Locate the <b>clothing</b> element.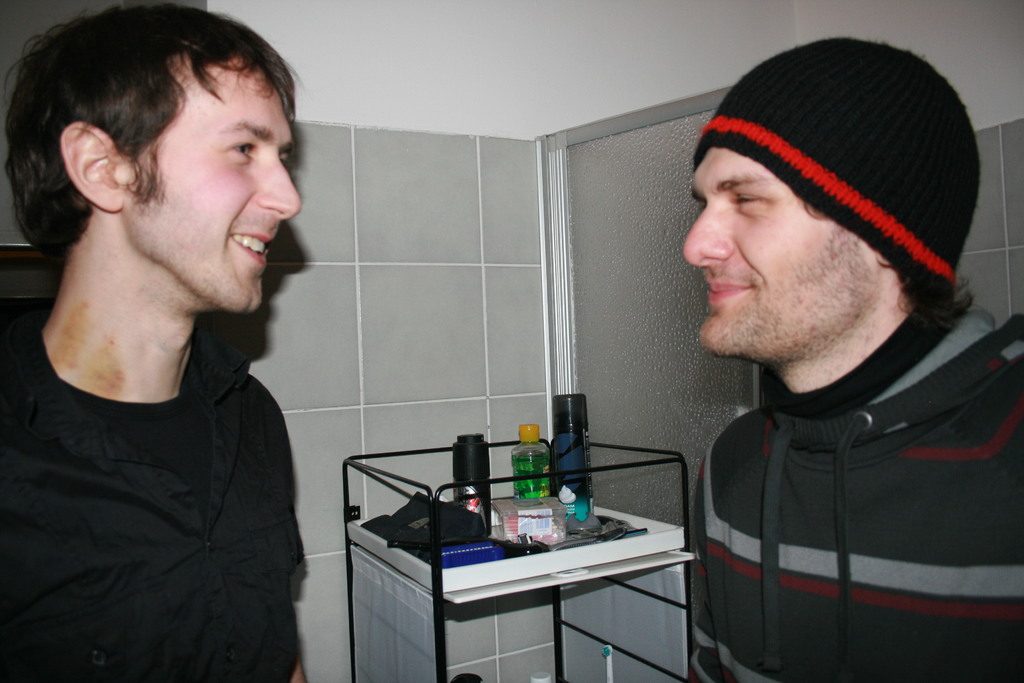
Element bbox: (left=670, top=252, right=1019, bottom=677).
